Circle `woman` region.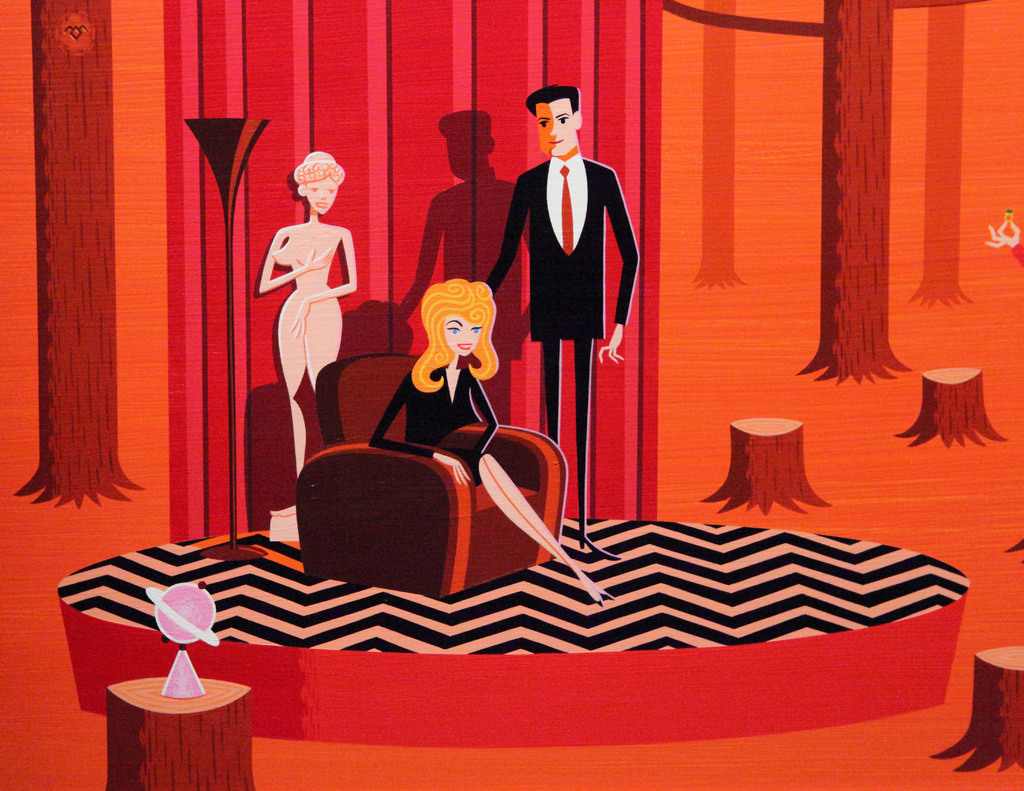
Region: 253, 167, 364, 460.
